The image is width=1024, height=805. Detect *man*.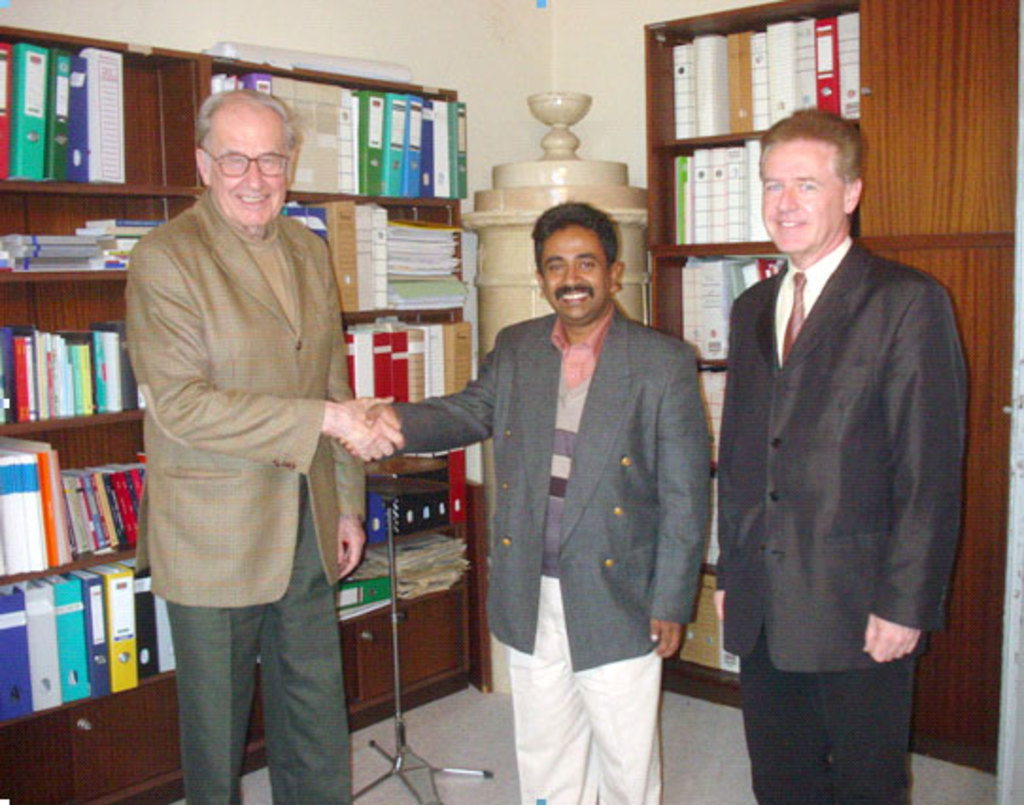
Detection: {"left": 688, "top": 94, "right": 967, "bottom": 801}.
